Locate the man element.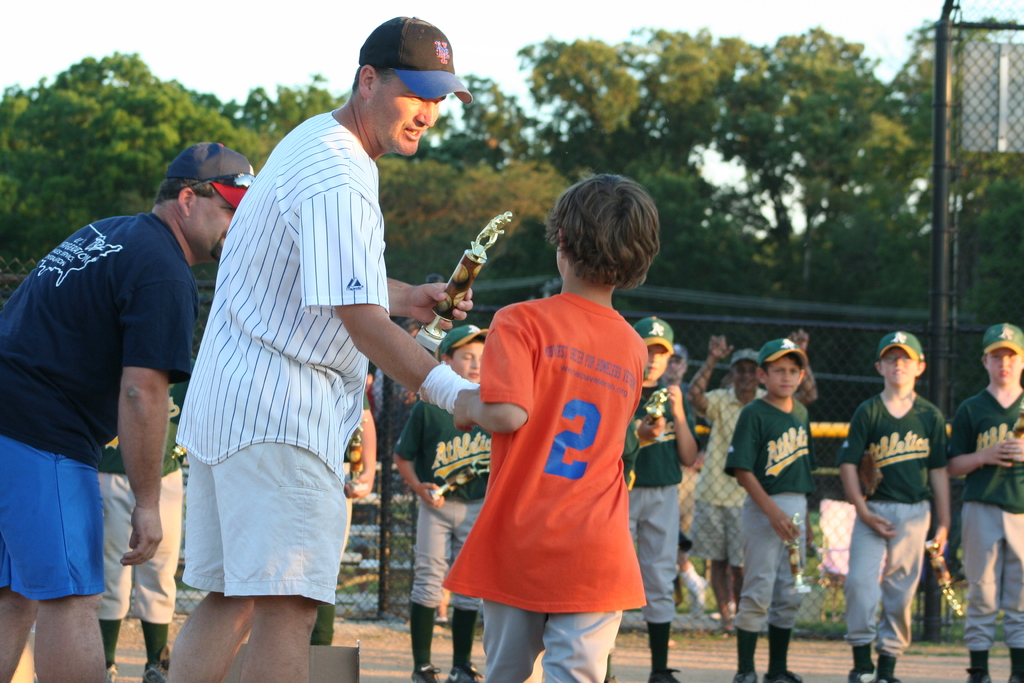
Element bbox: left=0, top=143, right=257, bottom=682.
